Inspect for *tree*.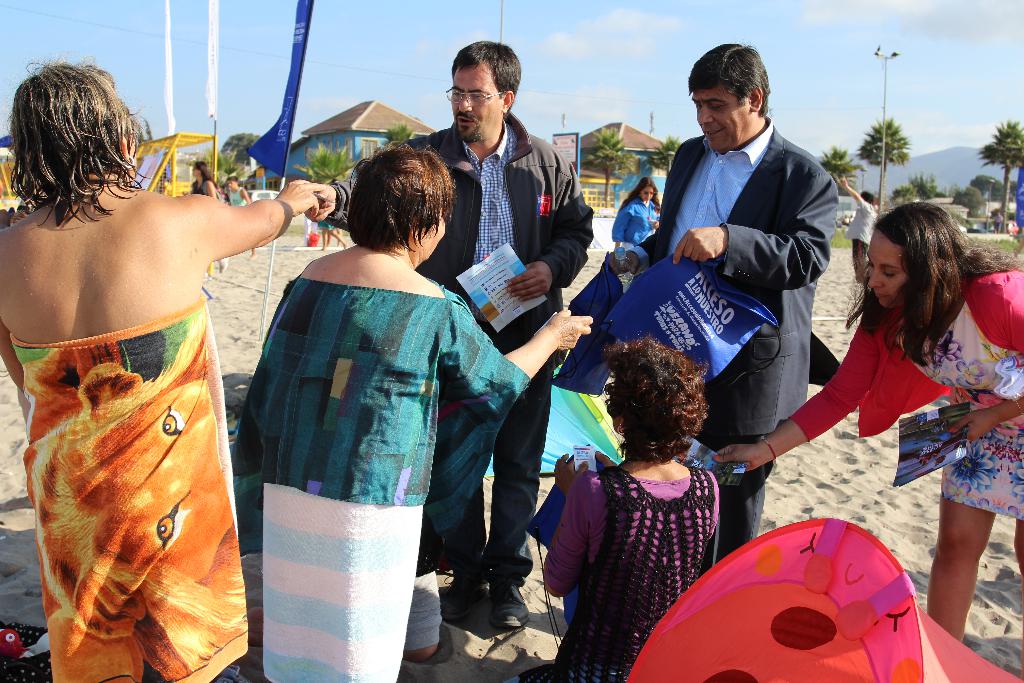
Inspection: [left=820, top=144, right=855, bottom=194].
